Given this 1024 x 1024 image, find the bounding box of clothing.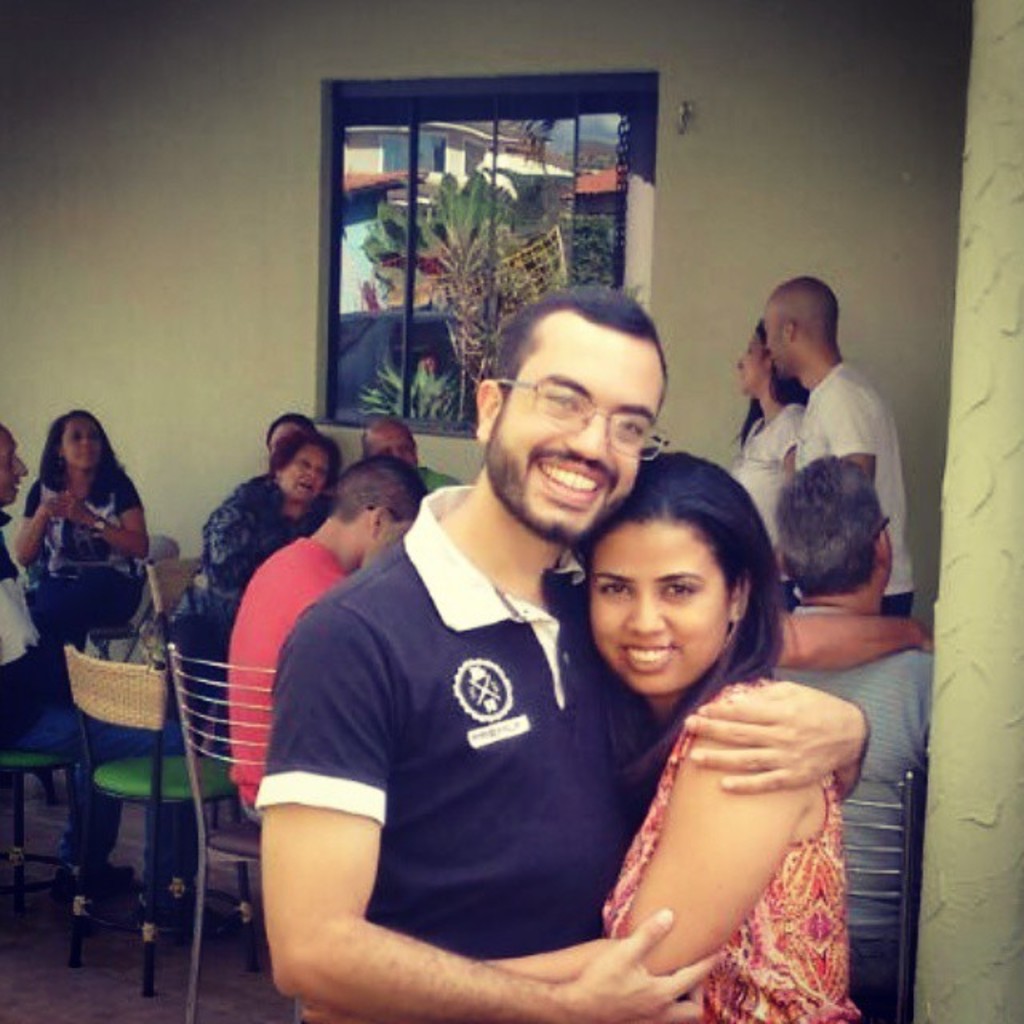
box=[800, 360, 917, 619].
